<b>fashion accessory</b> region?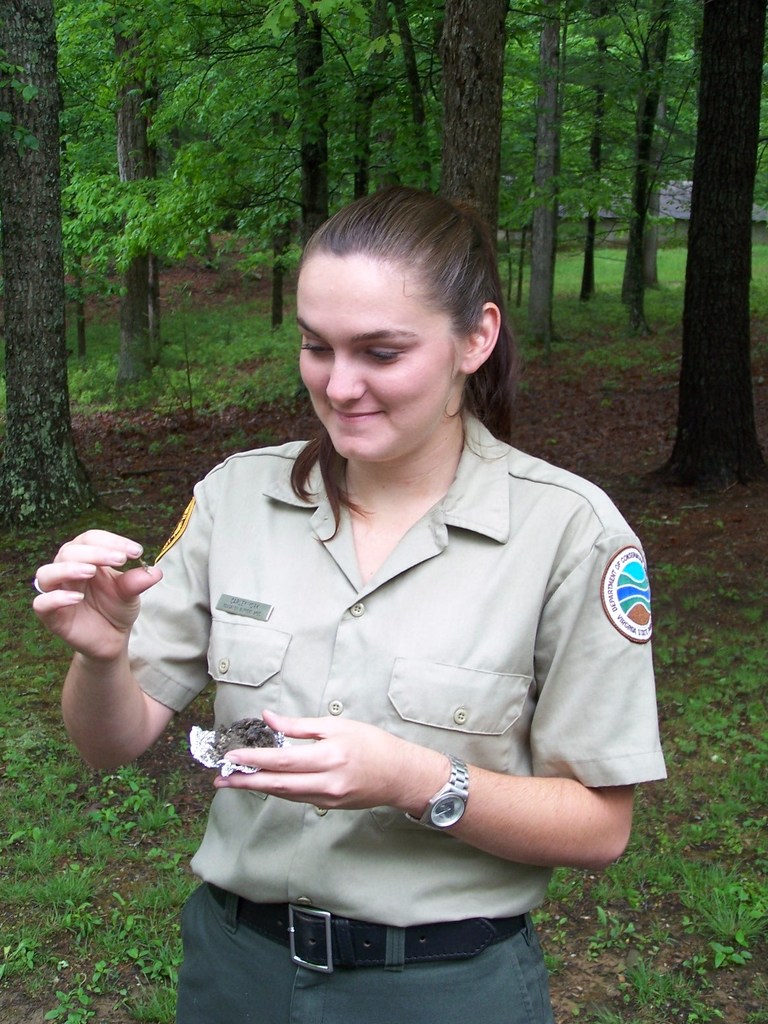
[32, 577, 46, 595]
